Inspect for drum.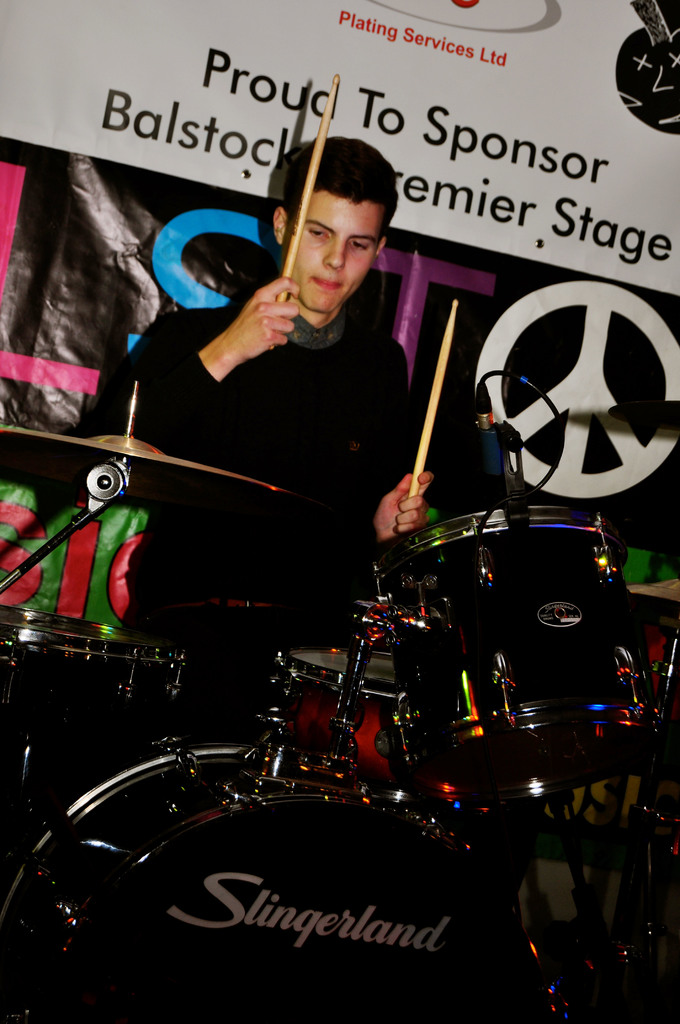
Inspection: bbox=[263, 648, 396, 790].
